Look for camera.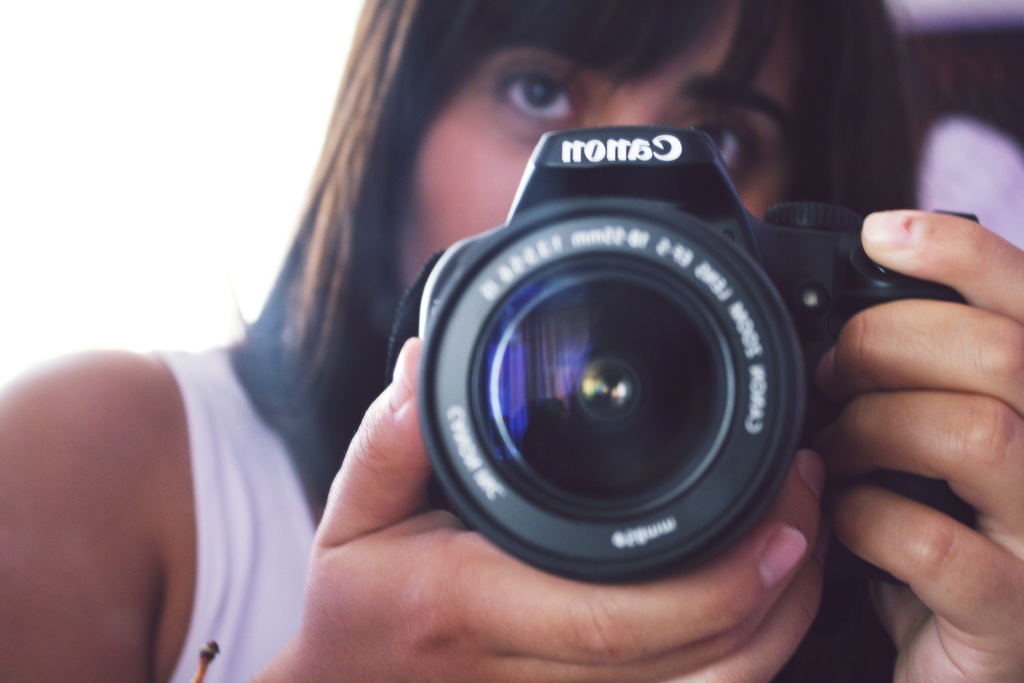
Found: [x1=367, y1=120, x2=941, y2=598].
